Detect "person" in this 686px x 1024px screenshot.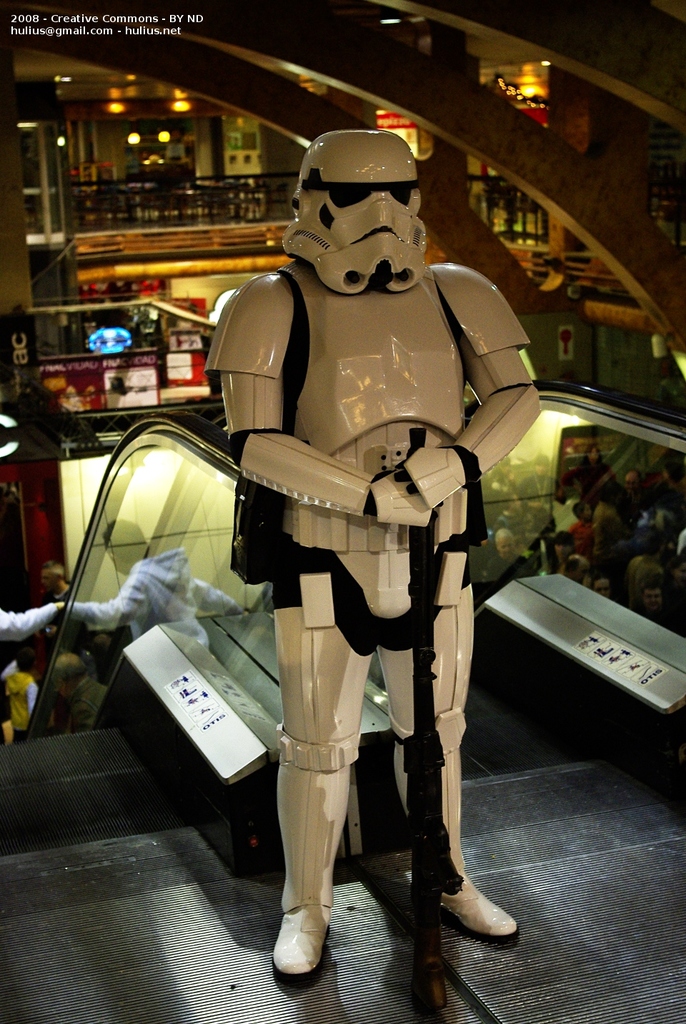
Detection: {"x1": 205, "y1": 130, "x2": 544, "y2": 971}.
